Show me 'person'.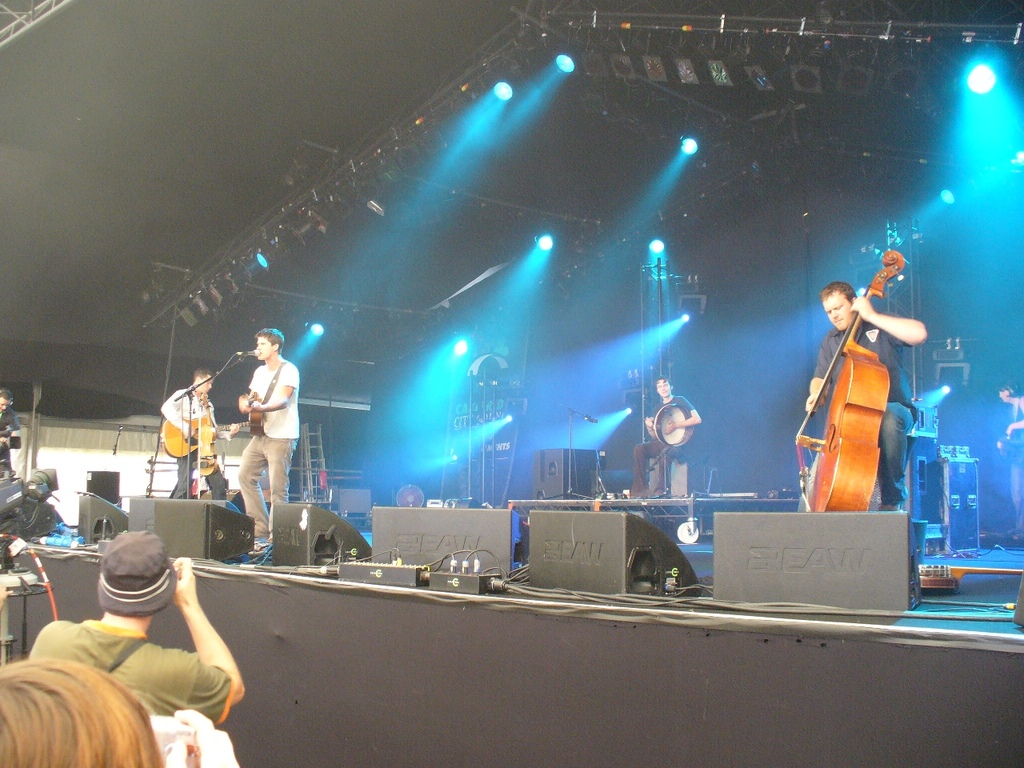
'person' is here: x1=998 y1=374 x2=1023 y2=534.
